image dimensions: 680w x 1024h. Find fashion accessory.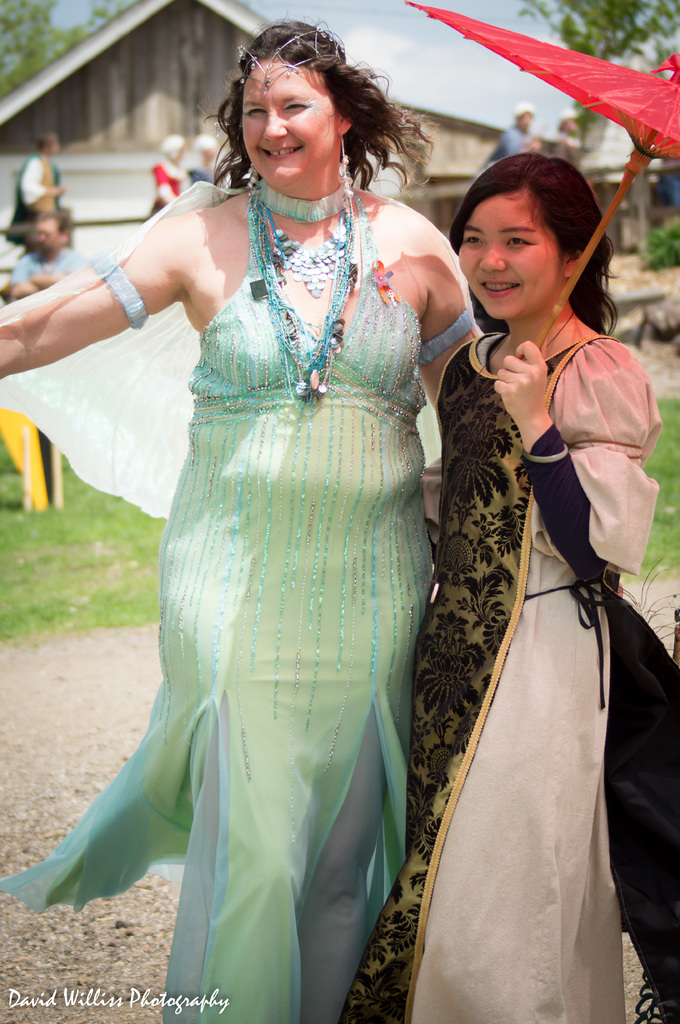
bbox=[400, 0, 679, 349].
